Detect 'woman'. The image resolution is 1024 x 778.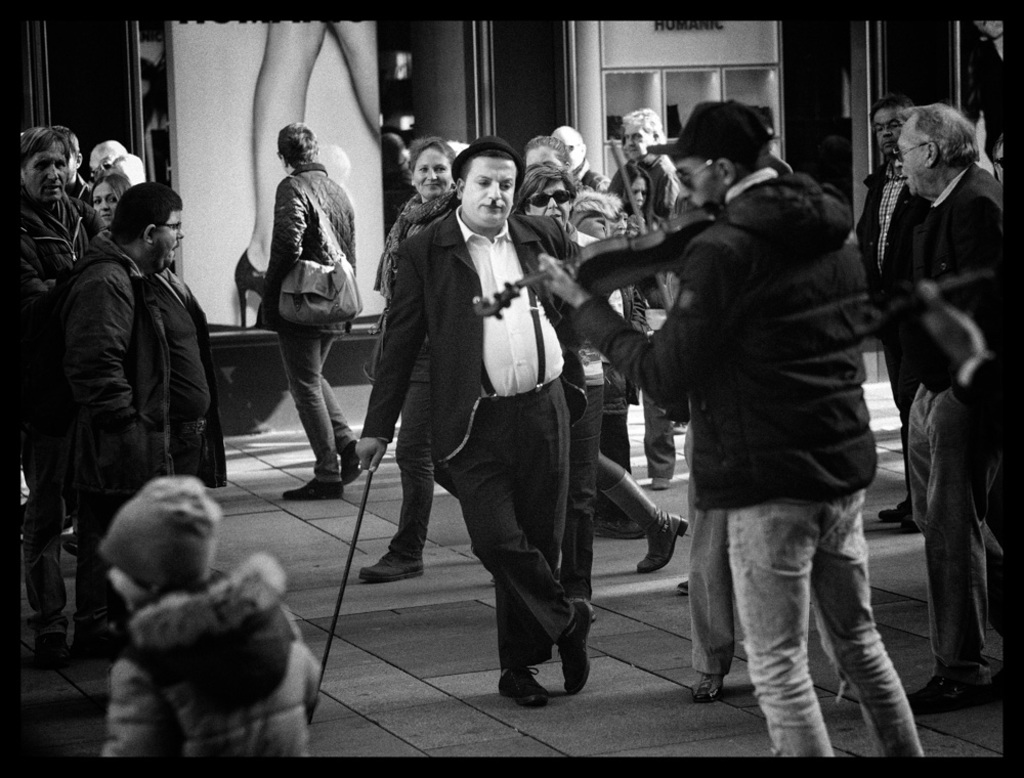
select_region(350, 135, 455, 578).
